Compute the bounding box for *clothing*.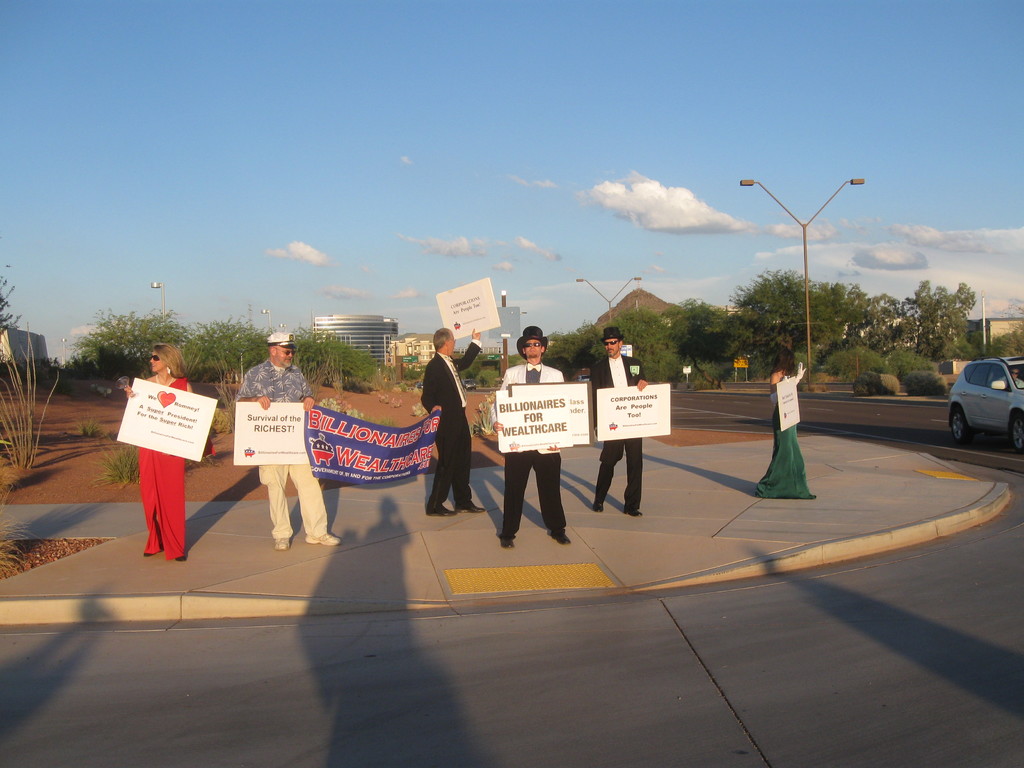
rect(232, 362, 332, 544).
